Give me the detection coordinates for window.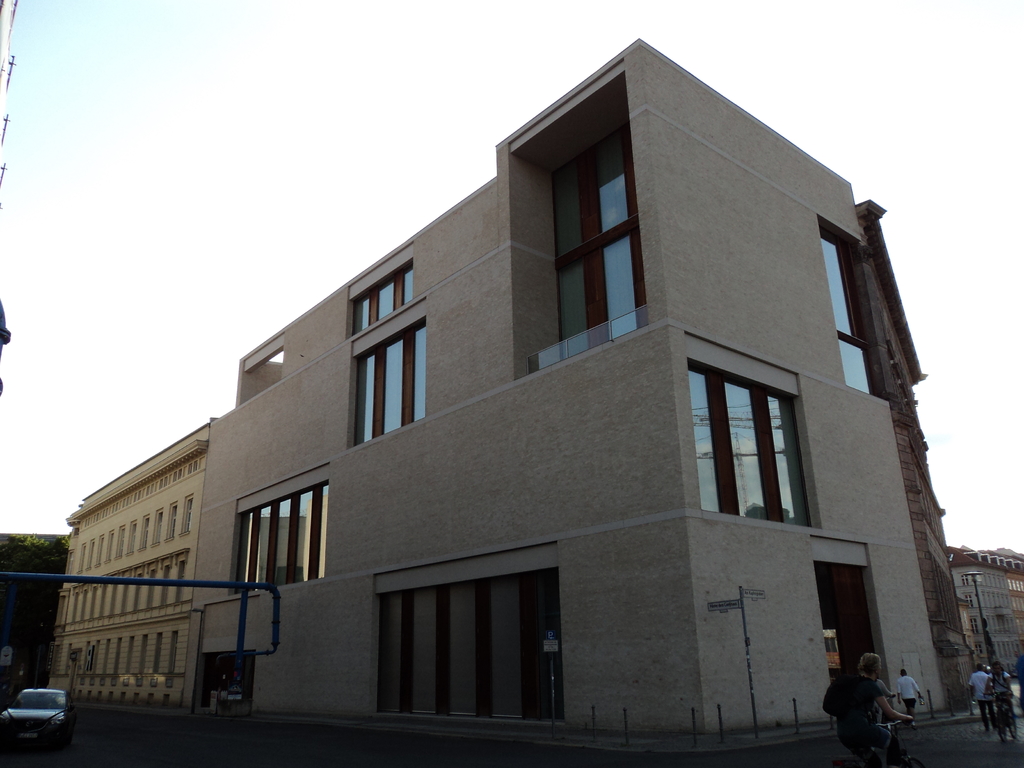
box=[352, 264, 416, 335].
